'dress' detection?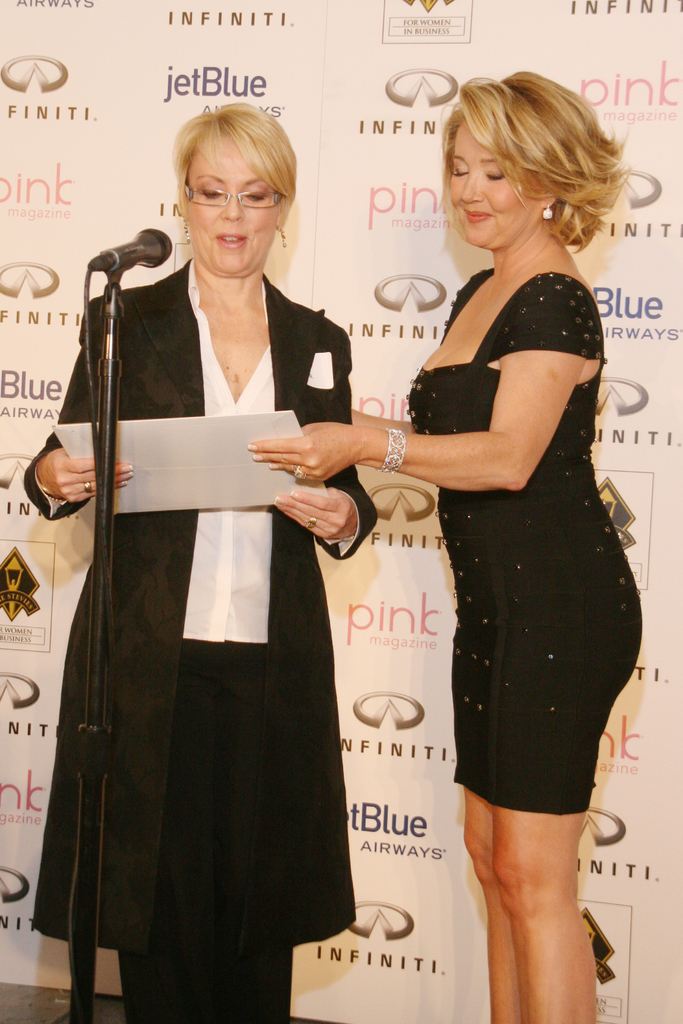
l=404, t=268, r=640, b=812
